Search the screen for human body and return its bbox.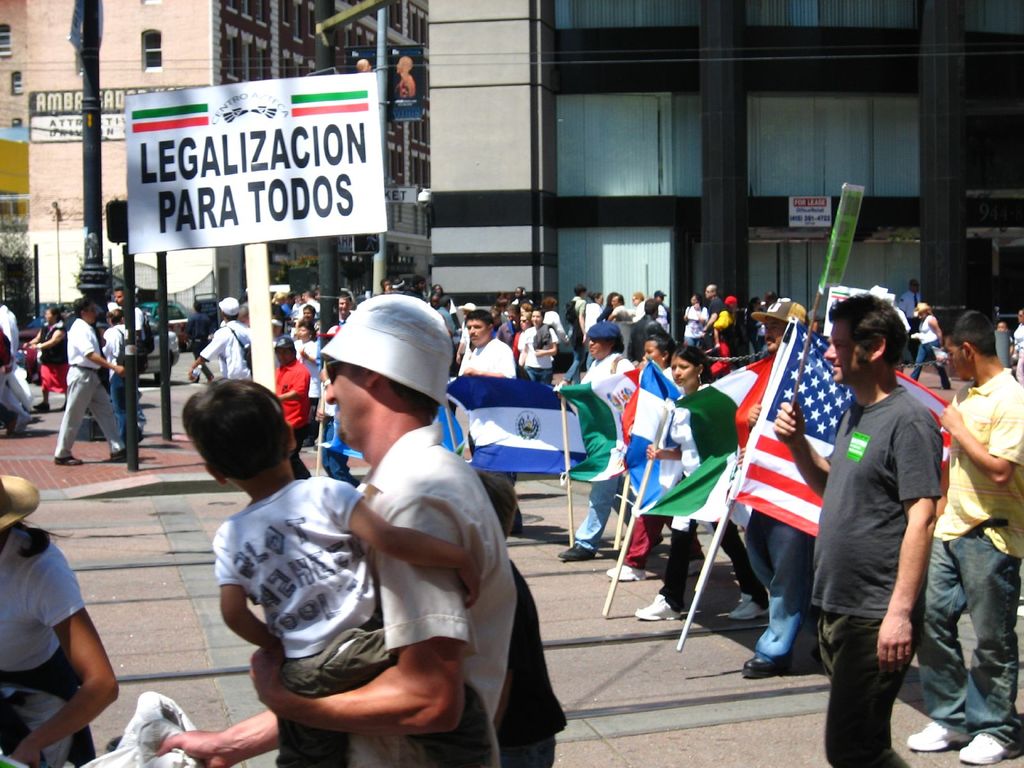
Found: <bbox>766, 296, 942, 767</bbox>.
